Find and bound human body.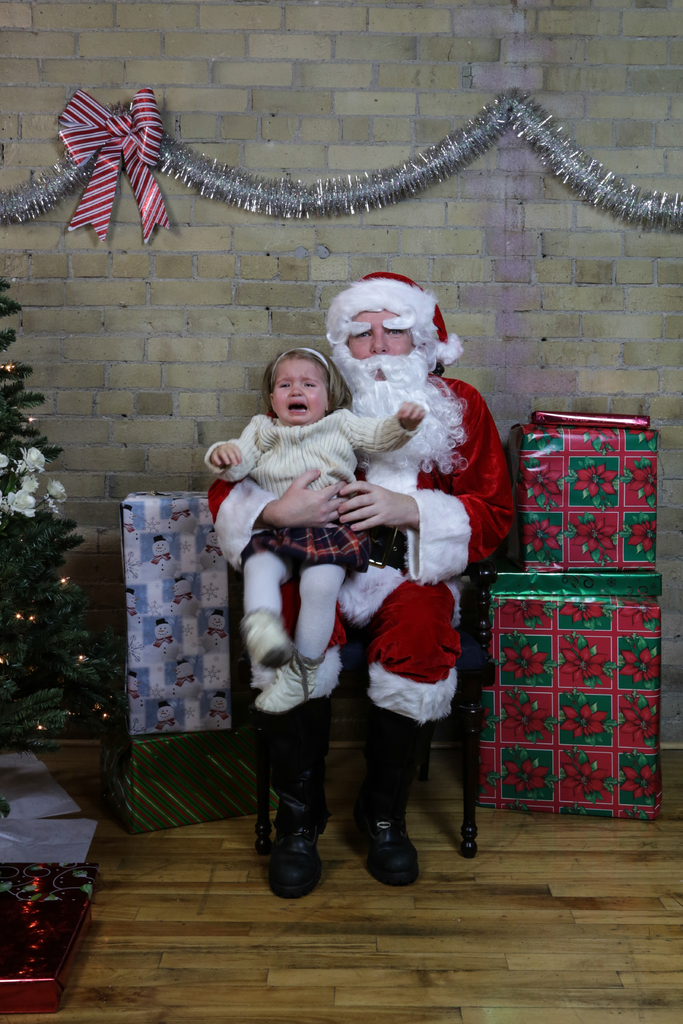
Bound: Rect(206, 347, 422, 660).
